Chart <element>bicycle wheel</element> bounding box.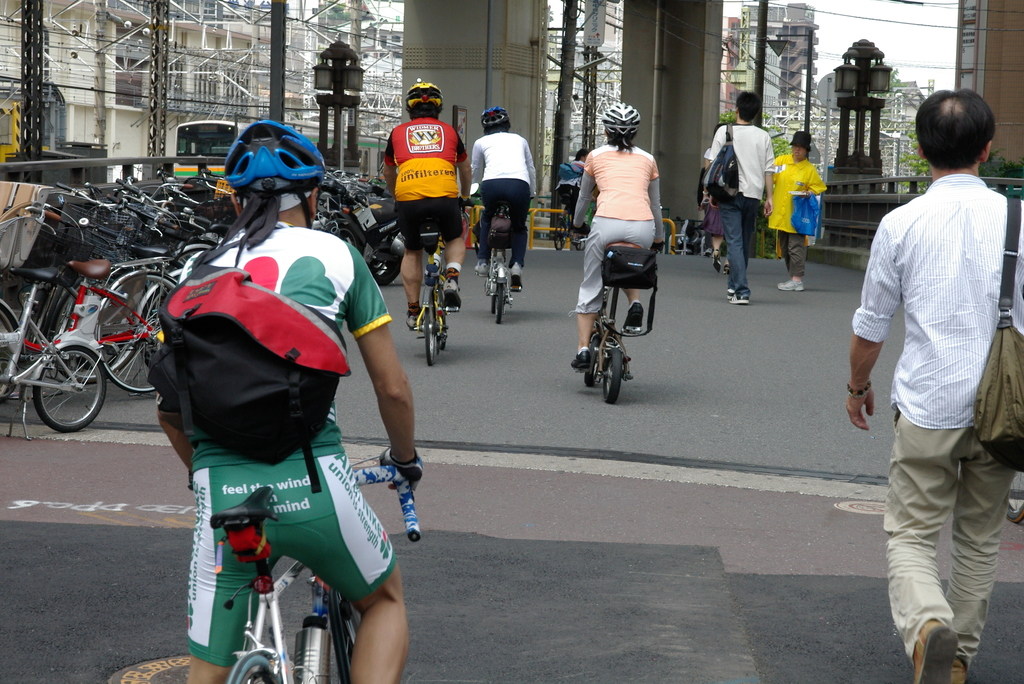
Charted: [left=601, top=100, right=643, bottom=146].
